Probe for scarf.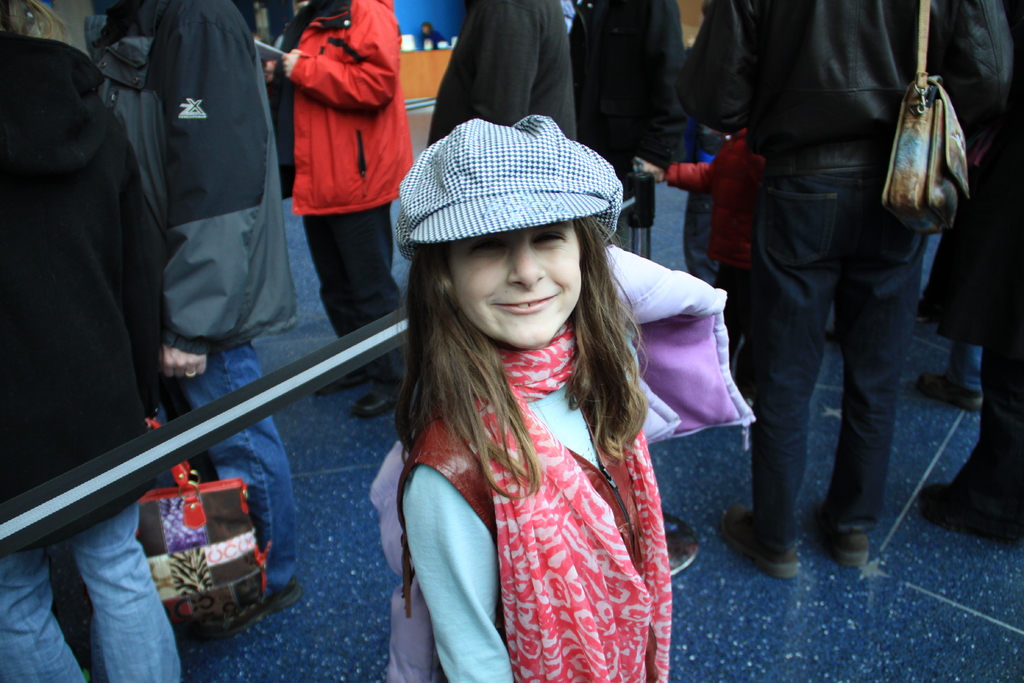
Probe result: bbox=[467, 326, 676, 682].
